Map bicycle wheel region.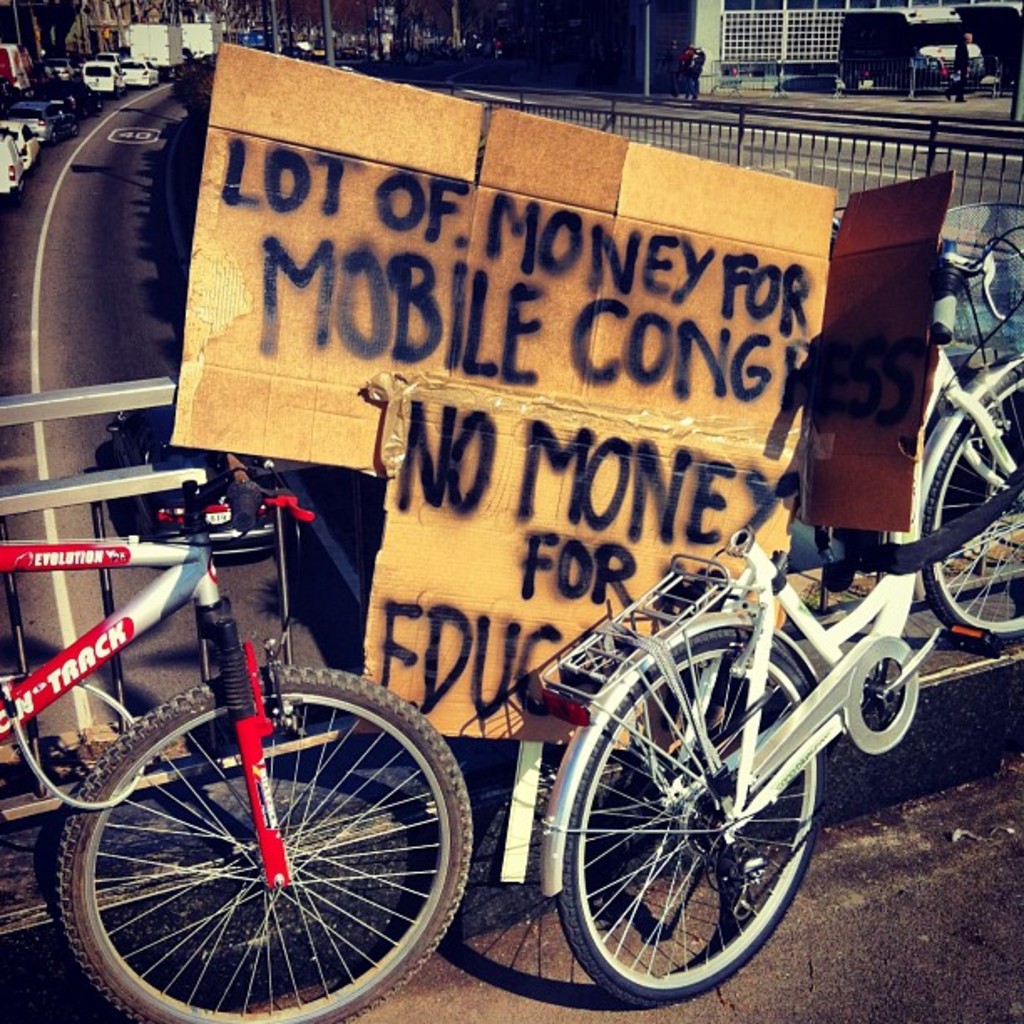
Mapped to <bbox>914, 358, 1022, 644</bbox>.
